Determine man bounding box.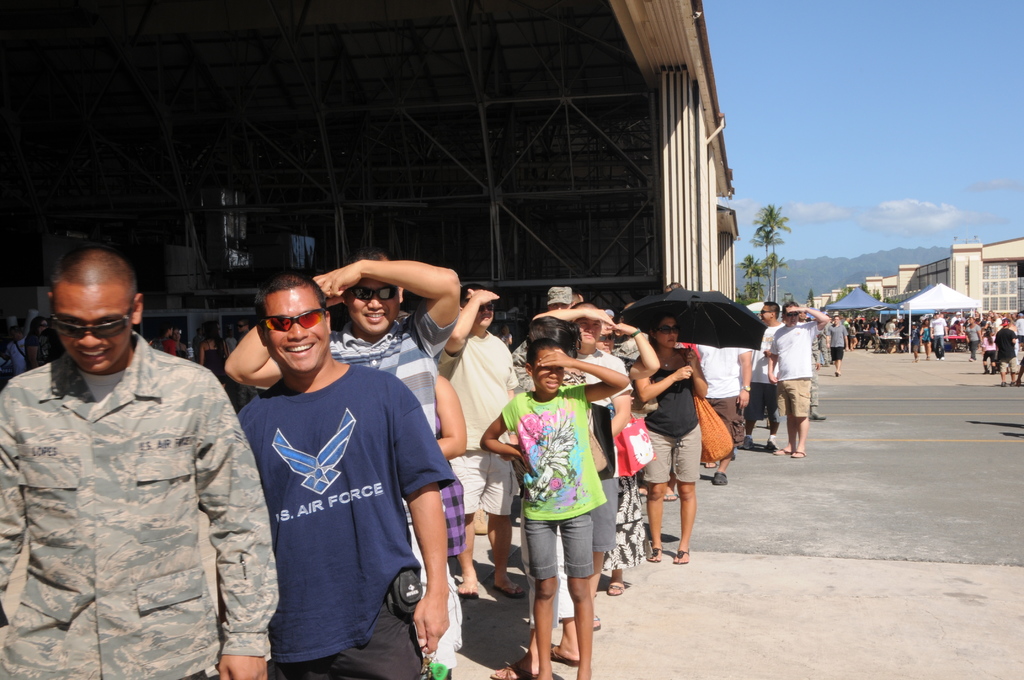
Determined: rect(12, 224, 260, 679).
